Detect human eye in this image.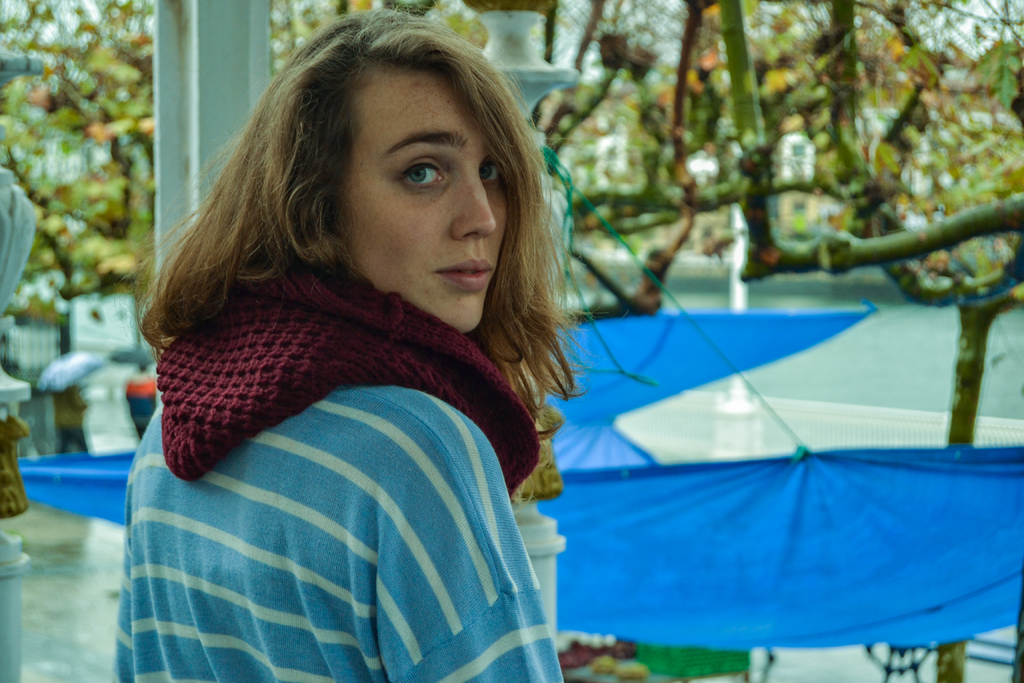
Detection: (left=391, top=152, right=454, bottom=199).
